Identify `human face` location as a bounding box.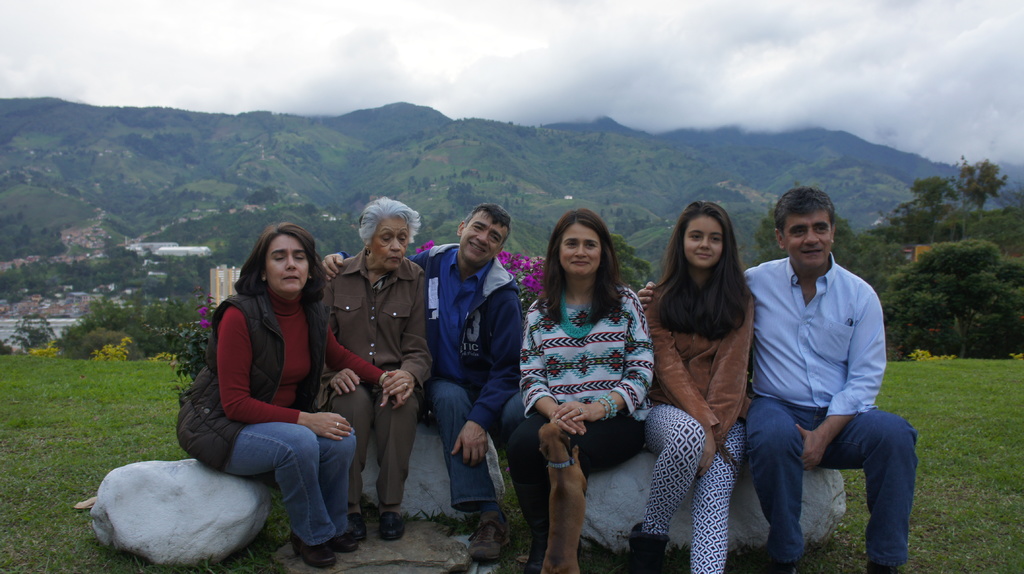
select_region(783, 212, 832, 267).
